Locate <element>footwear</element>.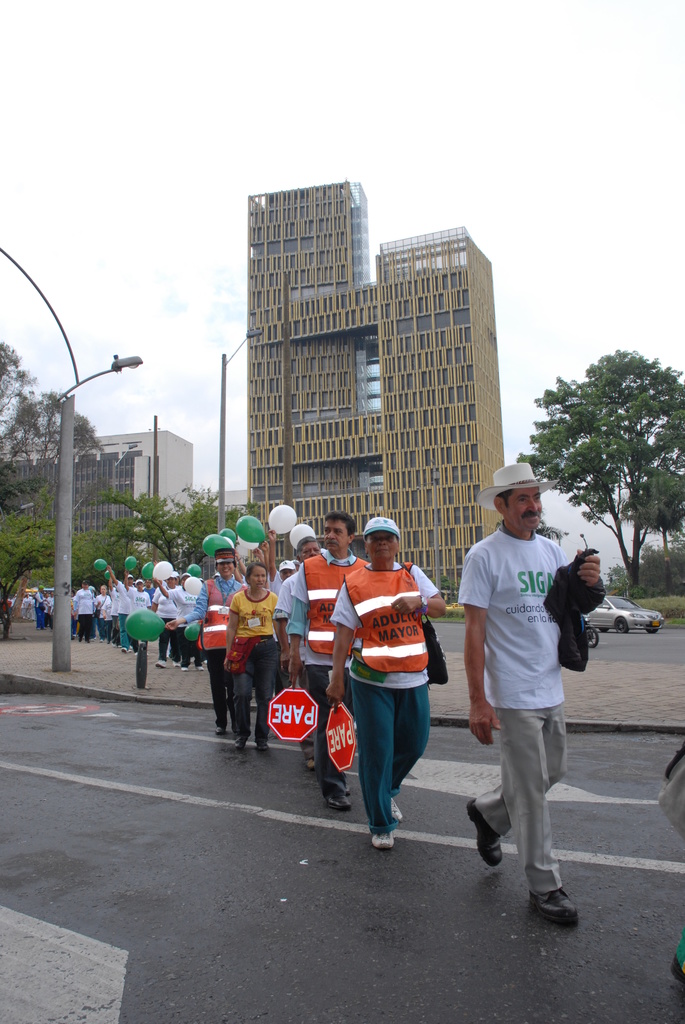
Bounding box: locate(670, 956, 684, 982).
